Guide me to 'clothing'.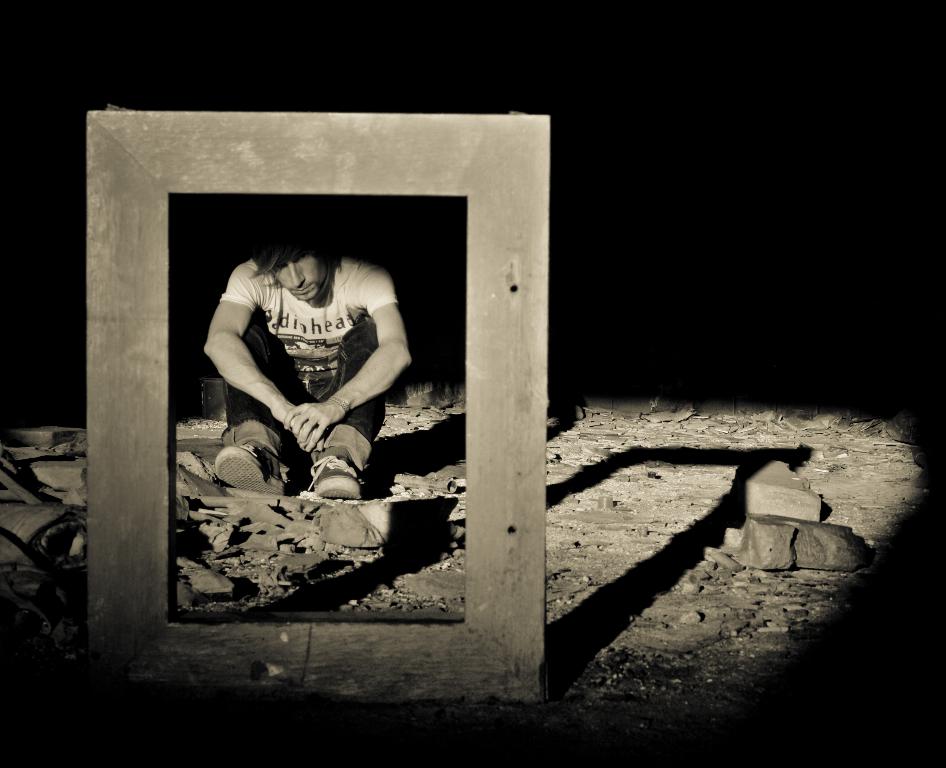
Guidance: crop(198, 290, 389, 495).
